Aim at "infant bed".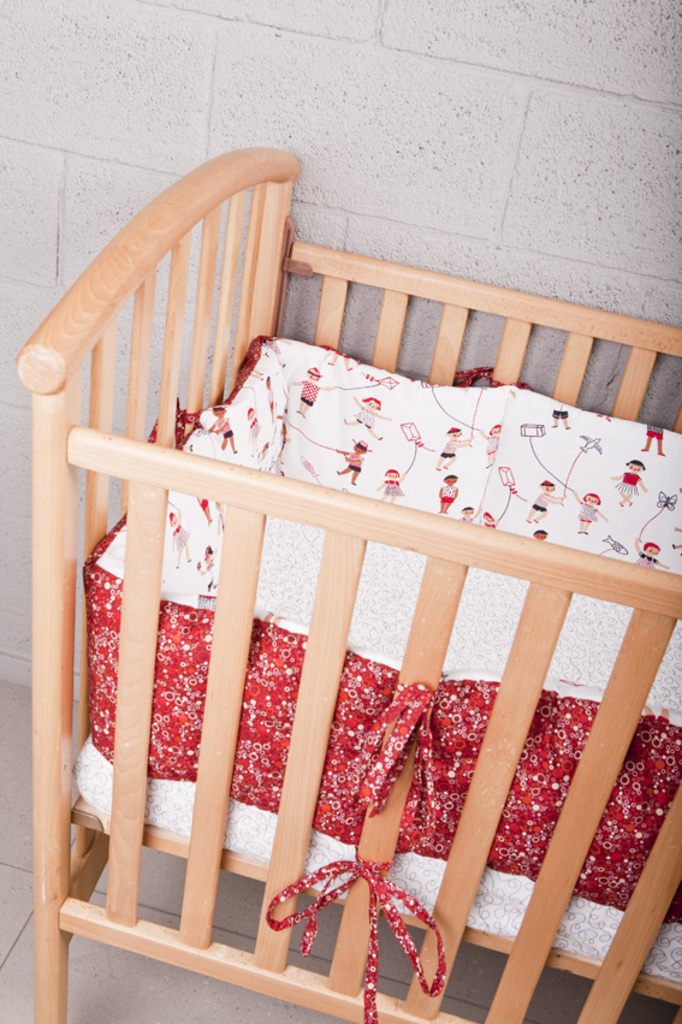
Aimed at <box>14,146,681,1023</box>.
